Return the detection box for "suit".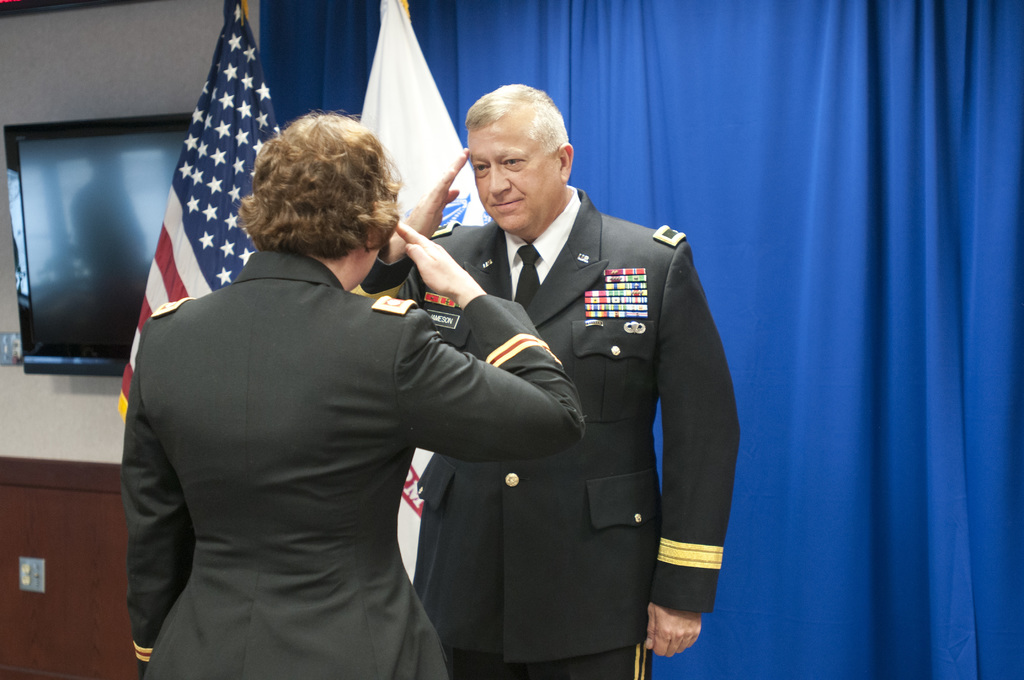
(122, 245, 586, 679).
